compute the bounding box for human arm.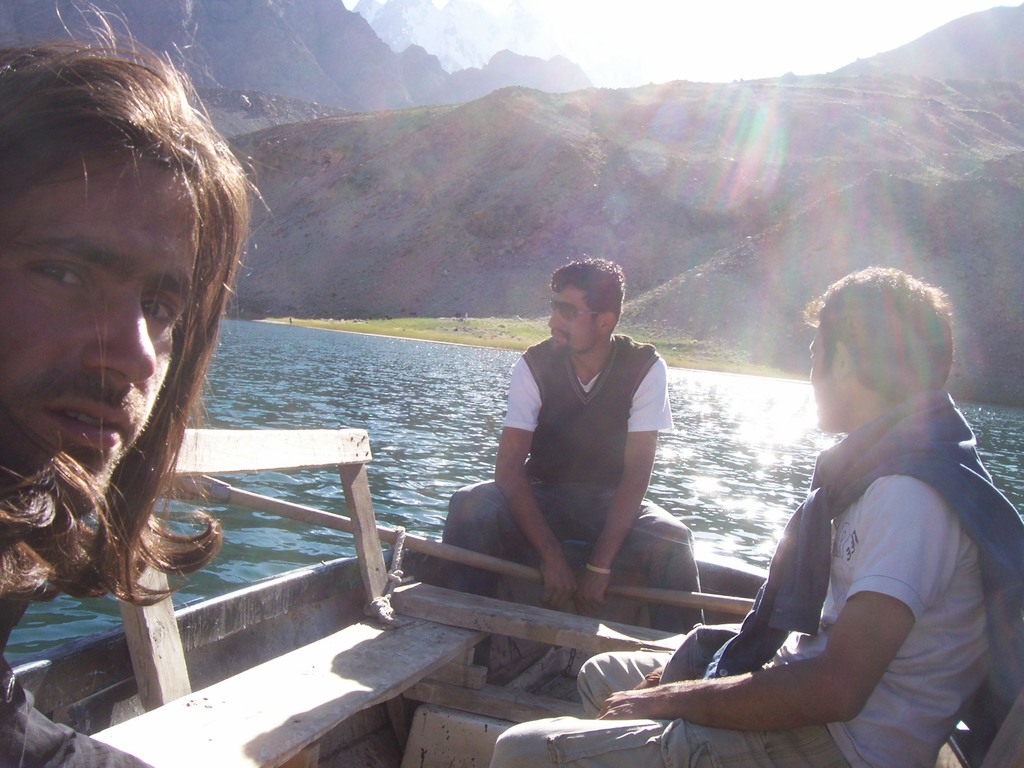
[578,352,676,616].
